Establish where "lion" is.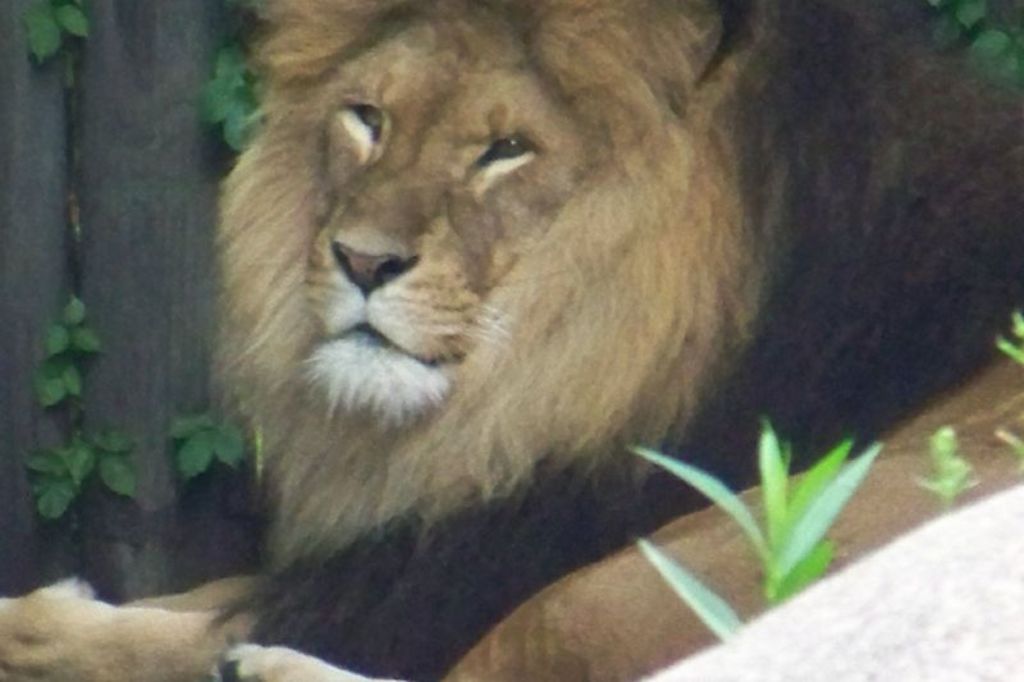
Established at {"left": 0, "top": 0, "right": 1023, "bottom": 681}.
